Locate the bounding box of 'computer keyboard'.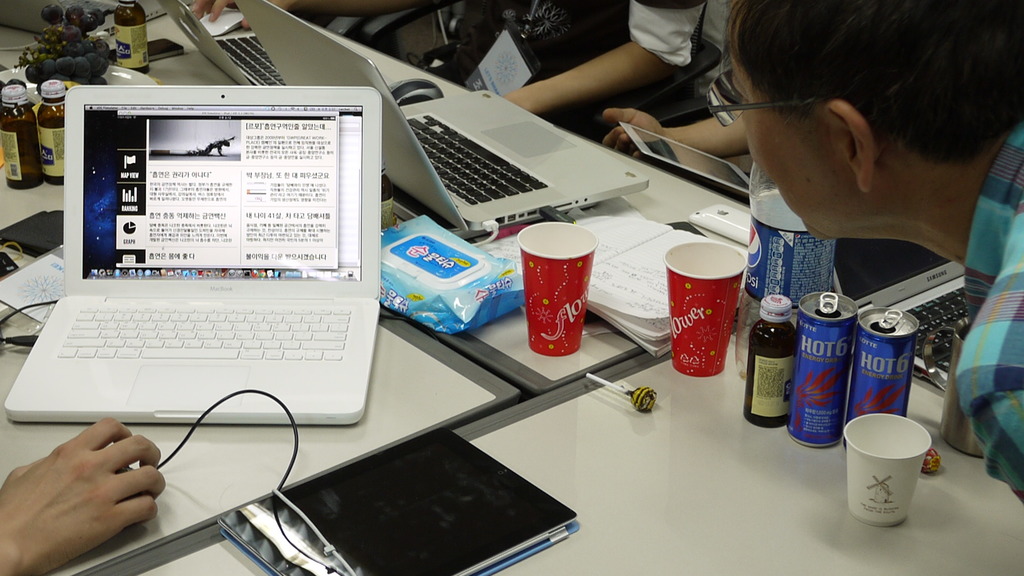
Bounding box: (404,109,550,209).
